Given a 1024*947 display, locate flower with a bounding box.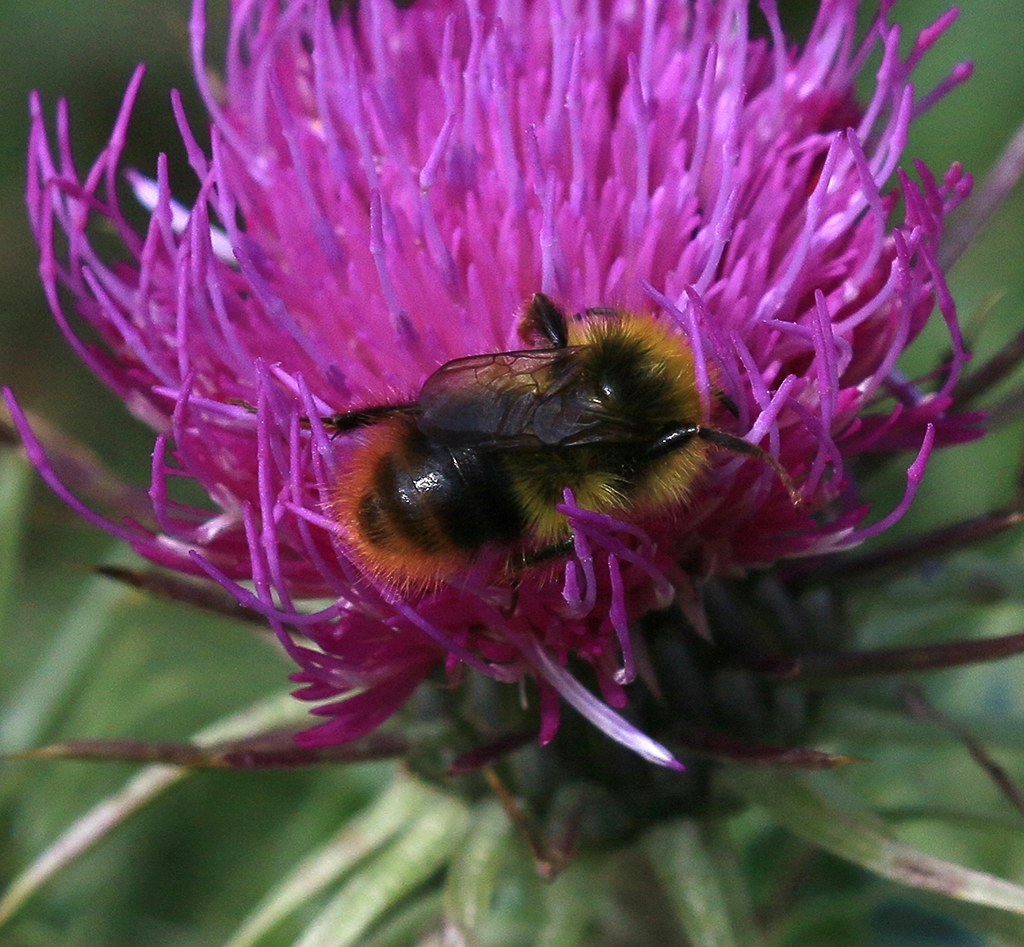
Located: bbox(217, 152, 907, 849).
